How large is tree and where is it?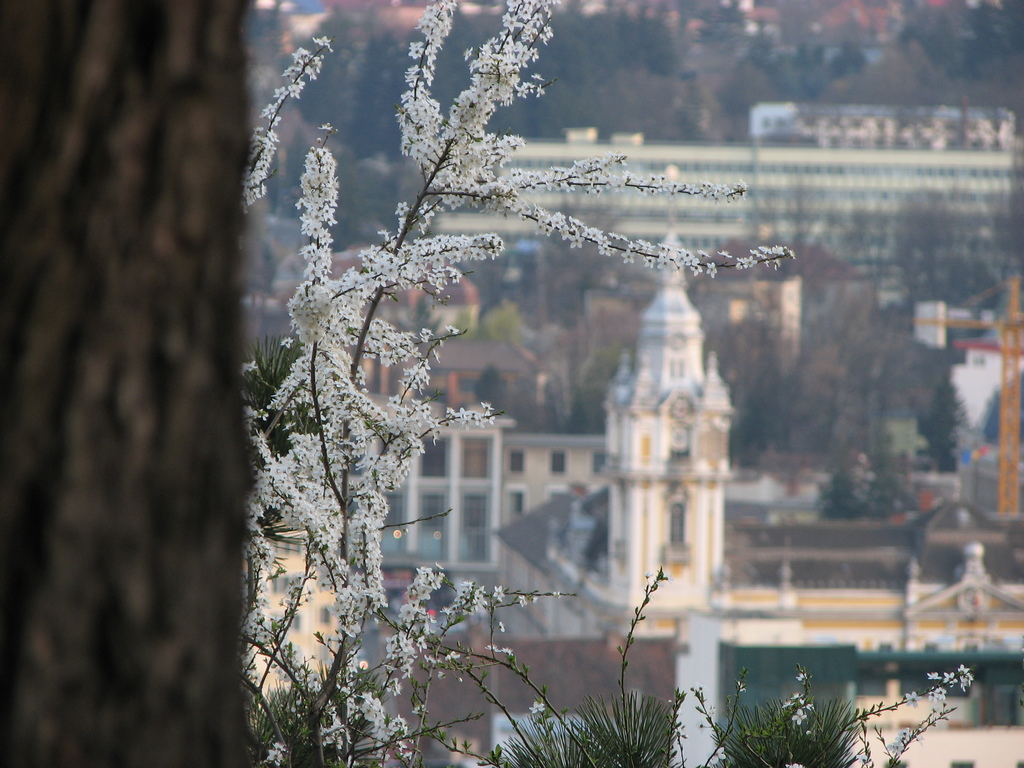
Bounding box: <region>916, 371, 980, 485</region>.
